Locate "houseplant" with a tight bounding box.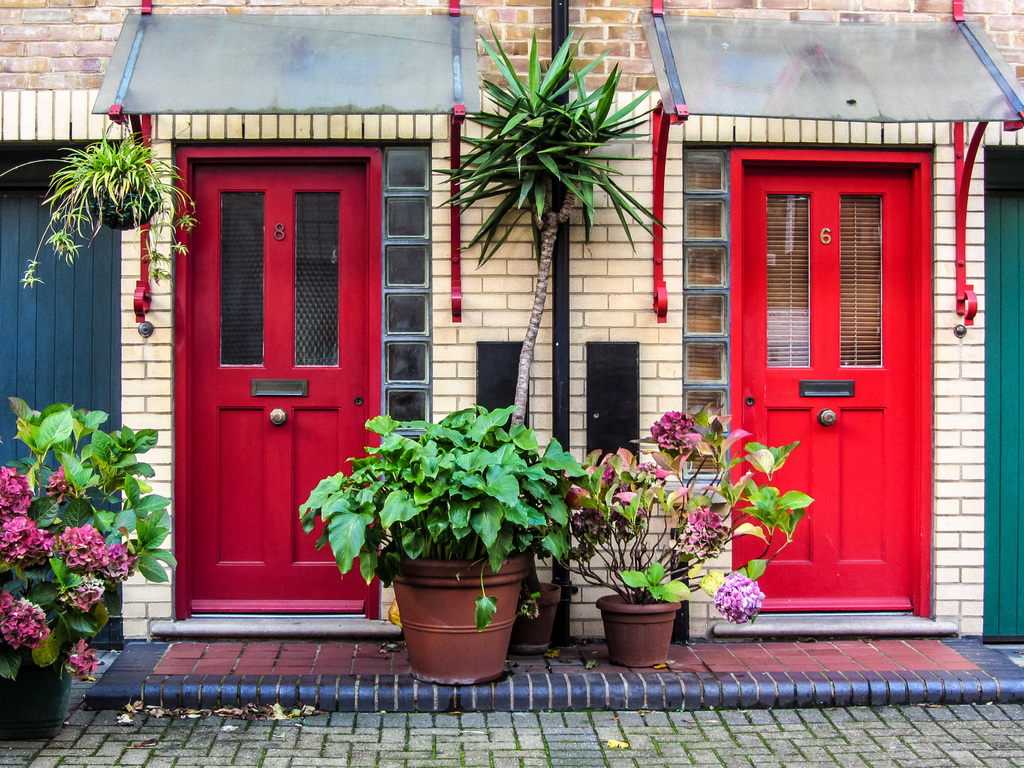
Rect(0, 115, 201, 291).
